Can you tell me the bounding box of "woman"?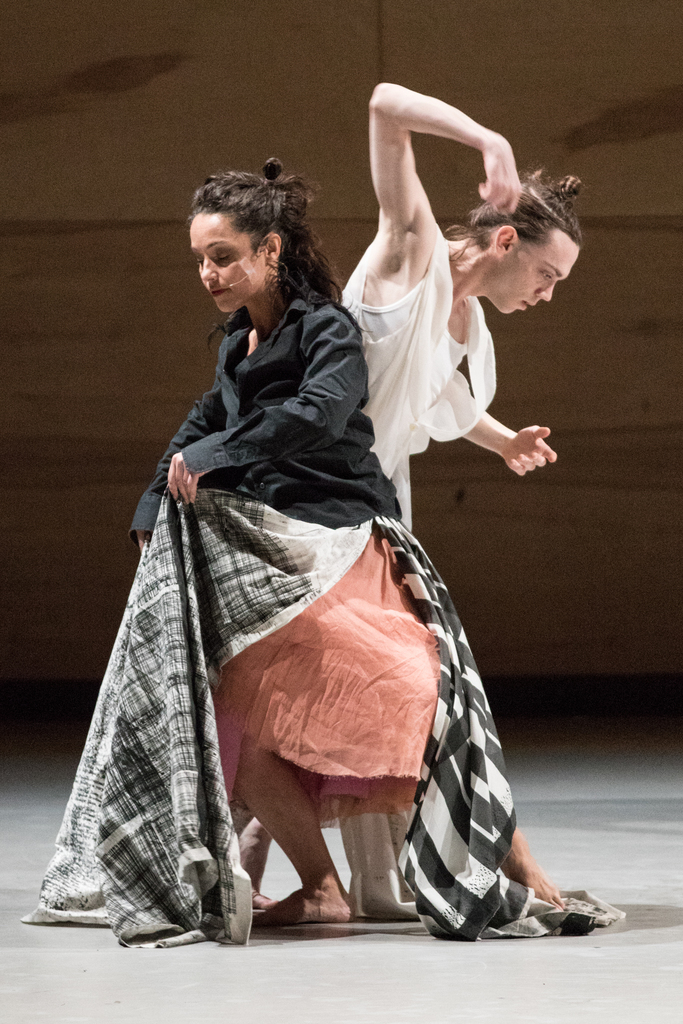
region(21, 156, 625, 951).
